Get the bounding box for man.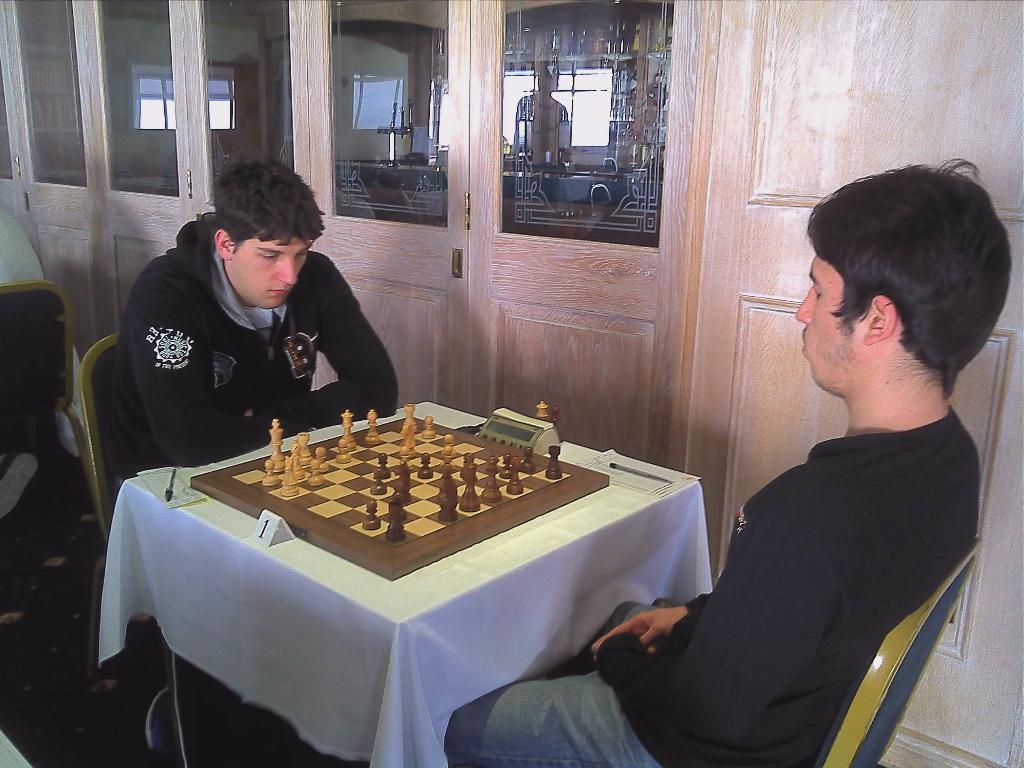
select_region(143, 152, 1011, 767).
